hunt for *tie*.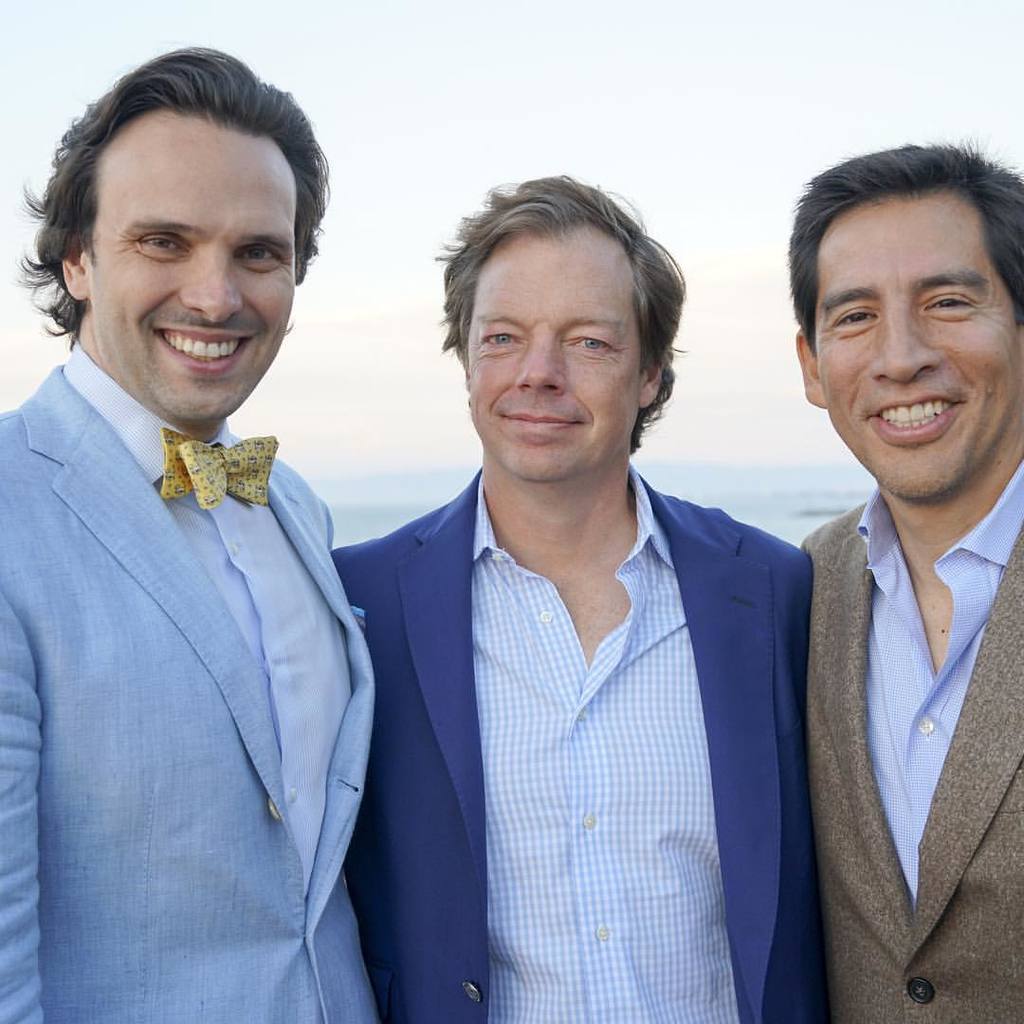
Hunted down at l=160, t=426, r=280, b=506.
